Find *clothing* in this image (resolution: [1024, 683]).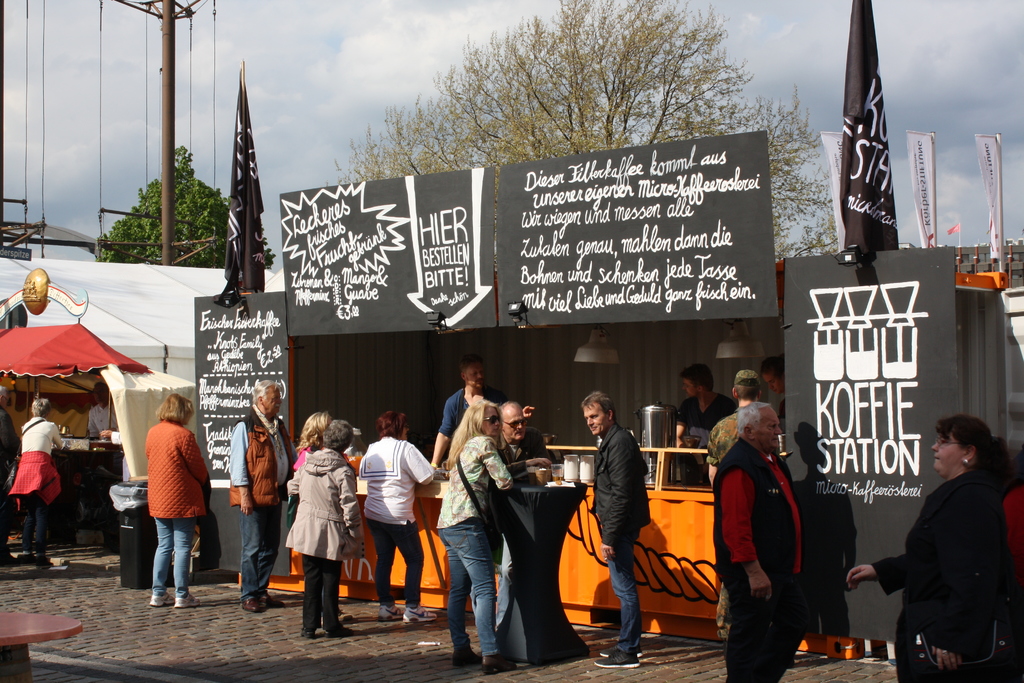
detection(109, 430, 130, 484).
